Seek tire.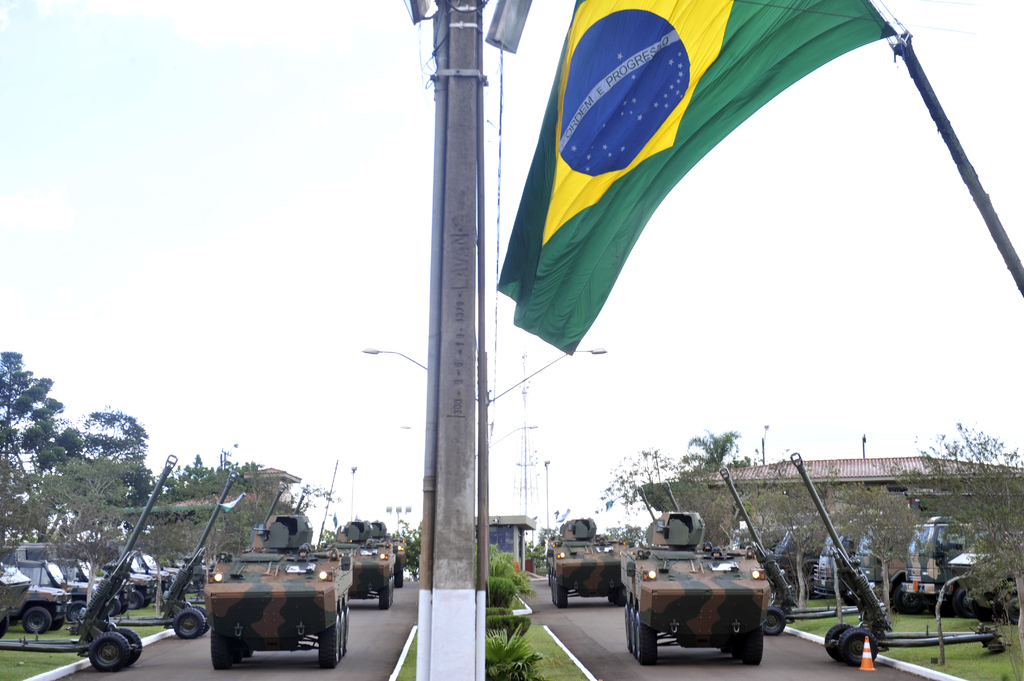
<bbox>66, 604, 86, 619</bbox>.
